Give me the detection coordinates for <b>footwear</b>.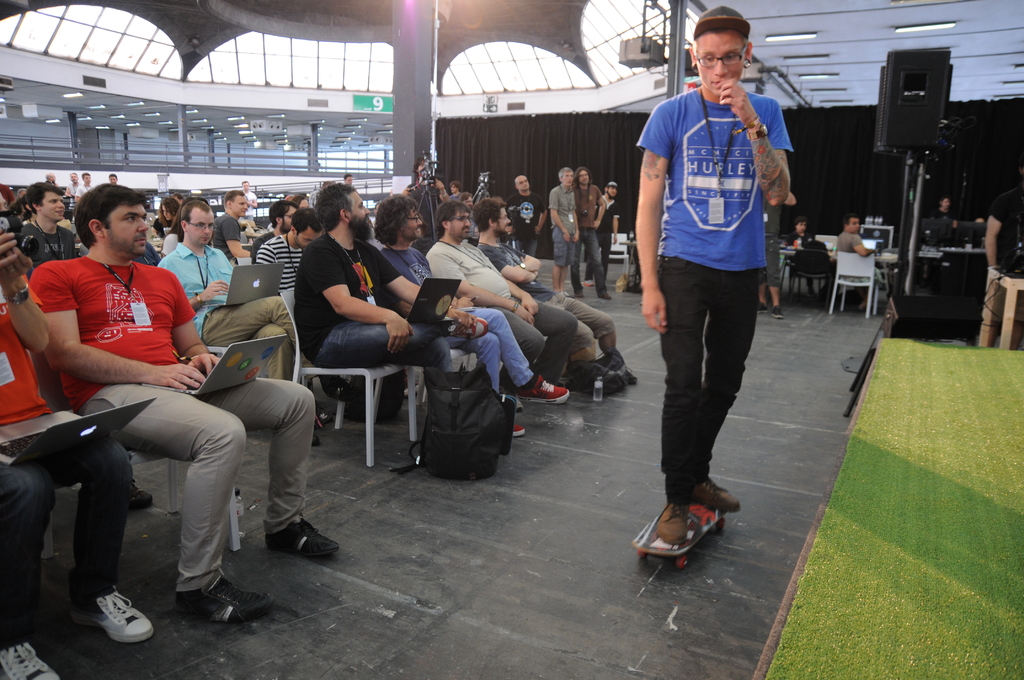
crop(77, 595, 151, 642).
